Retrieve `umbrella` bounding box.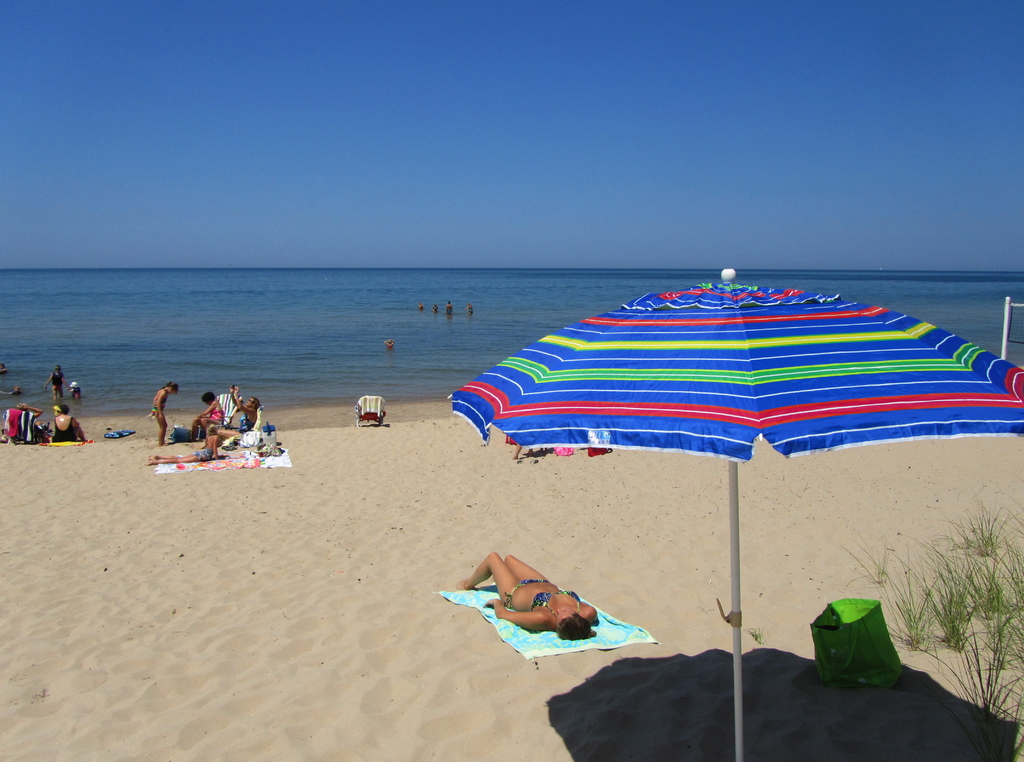
Bounding box: BBox(444, 269, 1023, 761).
